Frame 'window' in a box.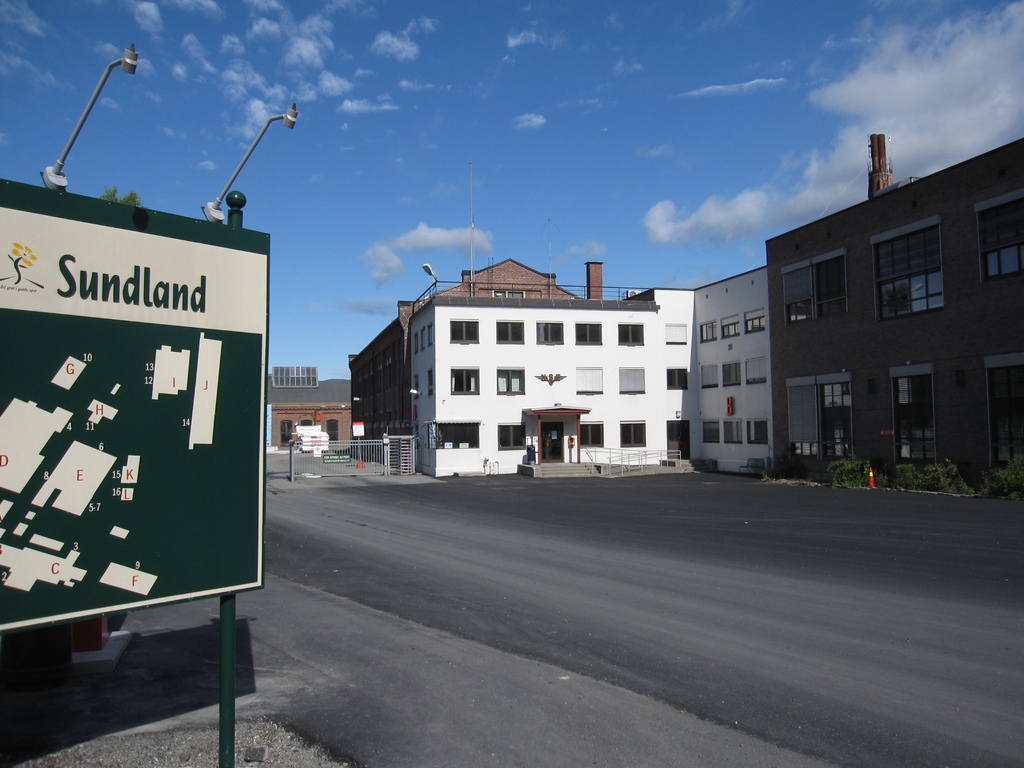
BBox(428, 372, 435, 397).
